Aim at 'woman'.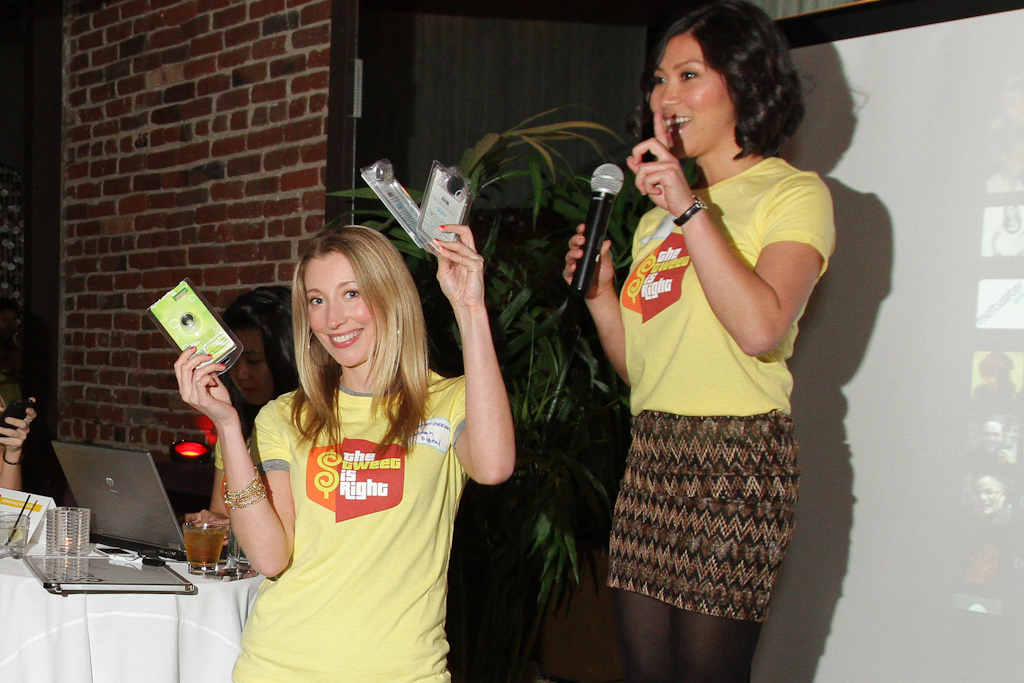
Aimed at <box>196,288,304,534</box>.
